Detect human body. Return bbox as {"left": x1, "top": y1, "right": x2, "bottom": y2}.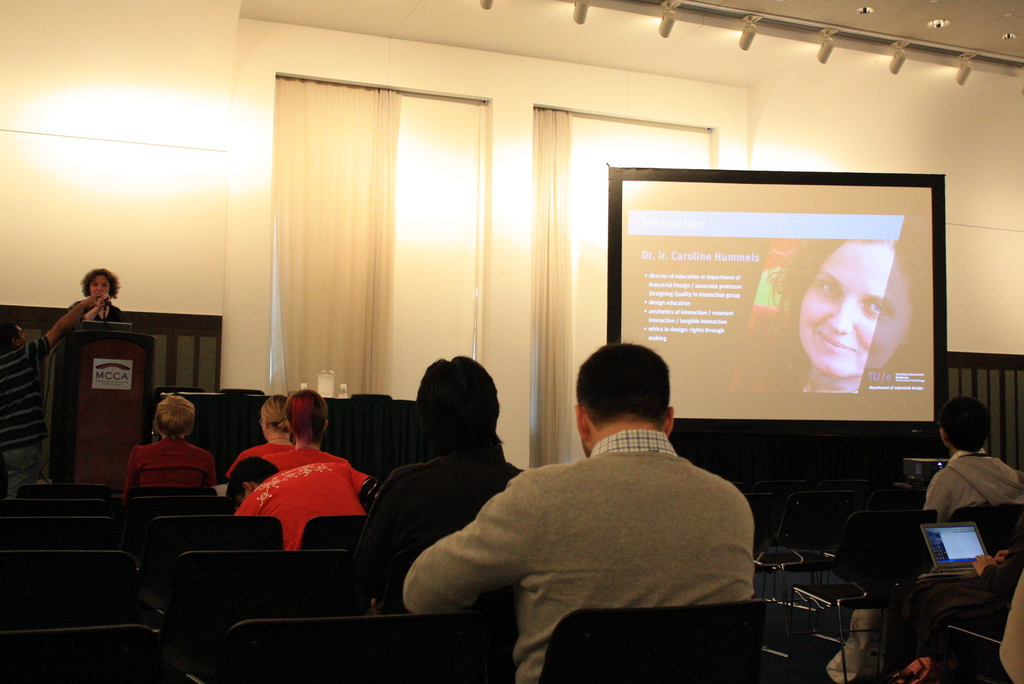
{"left": 927, "top": 446, "right": 1023, "bottom": 511}.
